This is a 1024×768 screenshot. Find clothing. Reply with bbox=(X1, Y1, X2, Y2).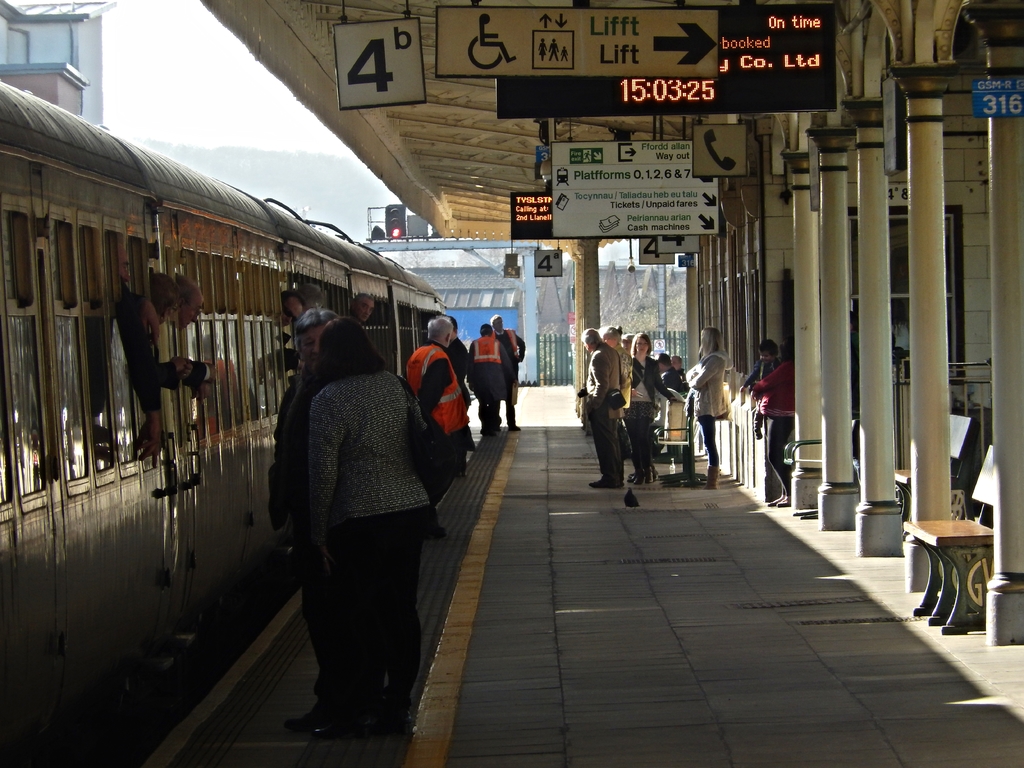
bbox=(402, 344, 473, 504).
